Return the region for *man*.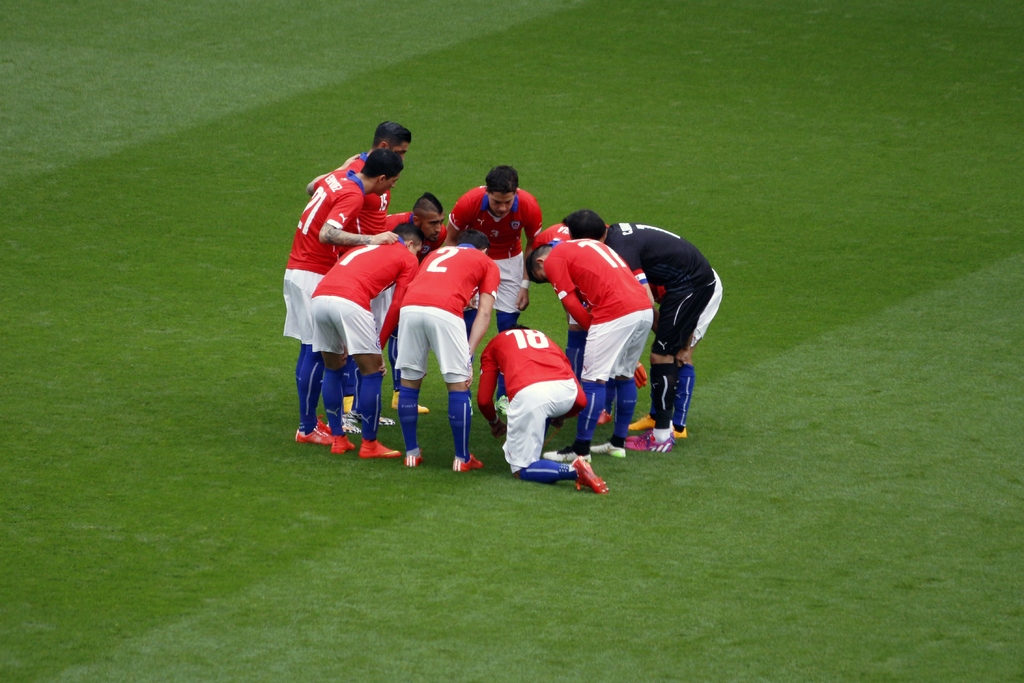
[left=450, top=168, right=547, bottom=336].
